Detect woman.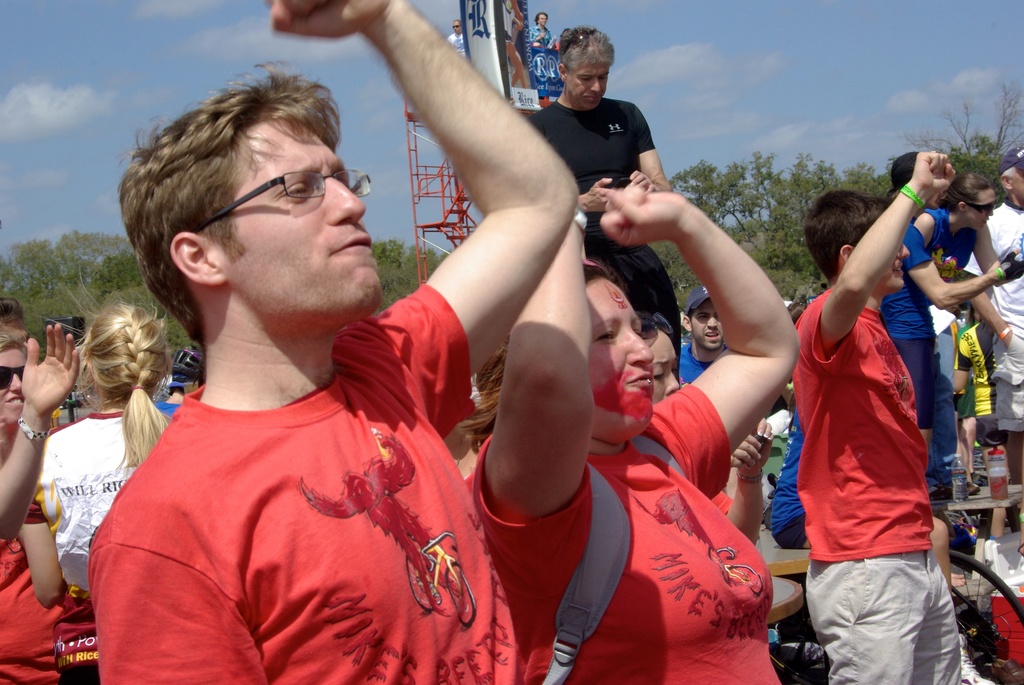
Detected at detection(32, 267, 174, 684).
